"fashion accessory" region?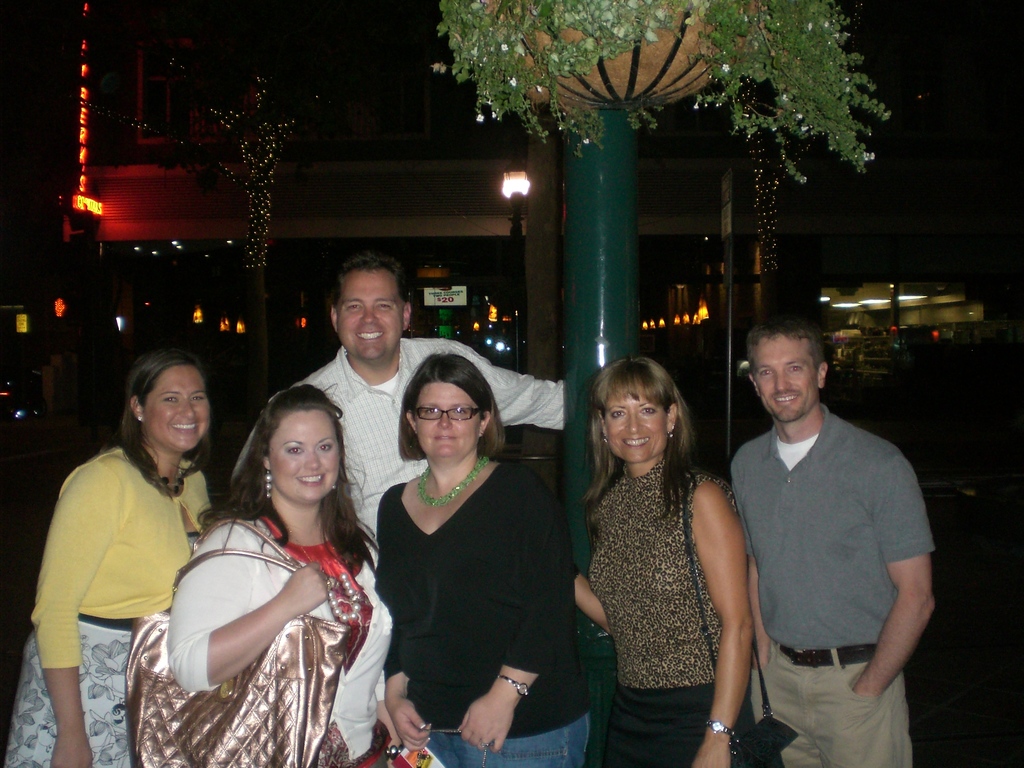
x1=123 y1=516 x2=351 y2=767
